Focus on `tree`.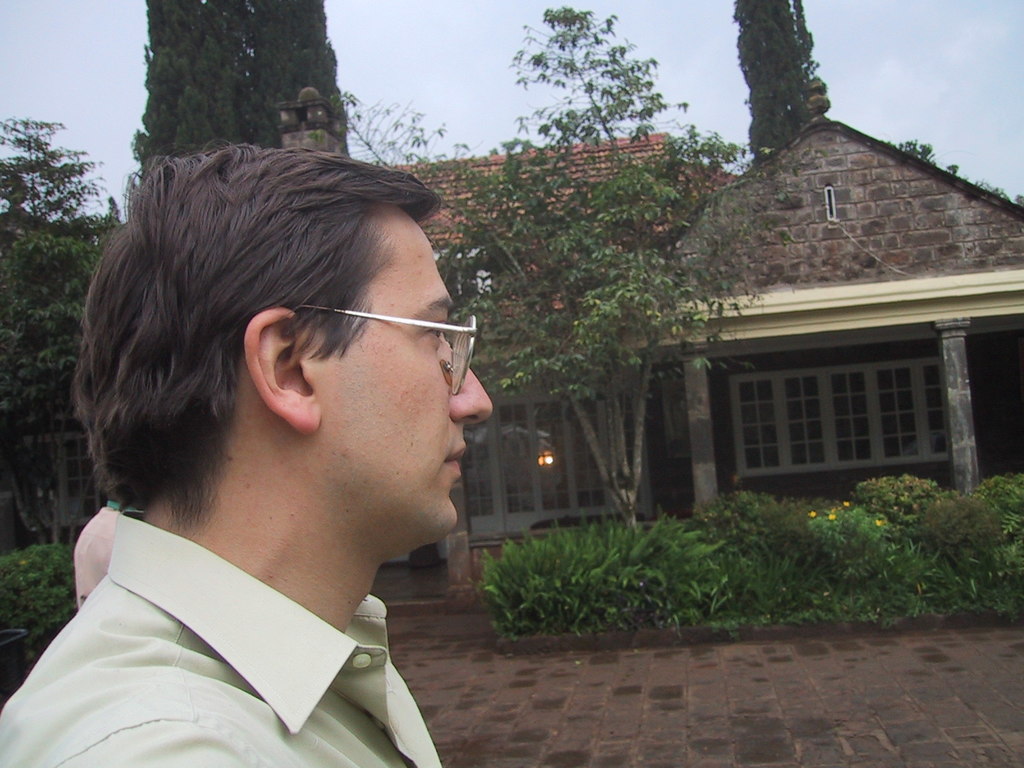
Focused at [x1=722, y1=0, x2=821, y2=179].
